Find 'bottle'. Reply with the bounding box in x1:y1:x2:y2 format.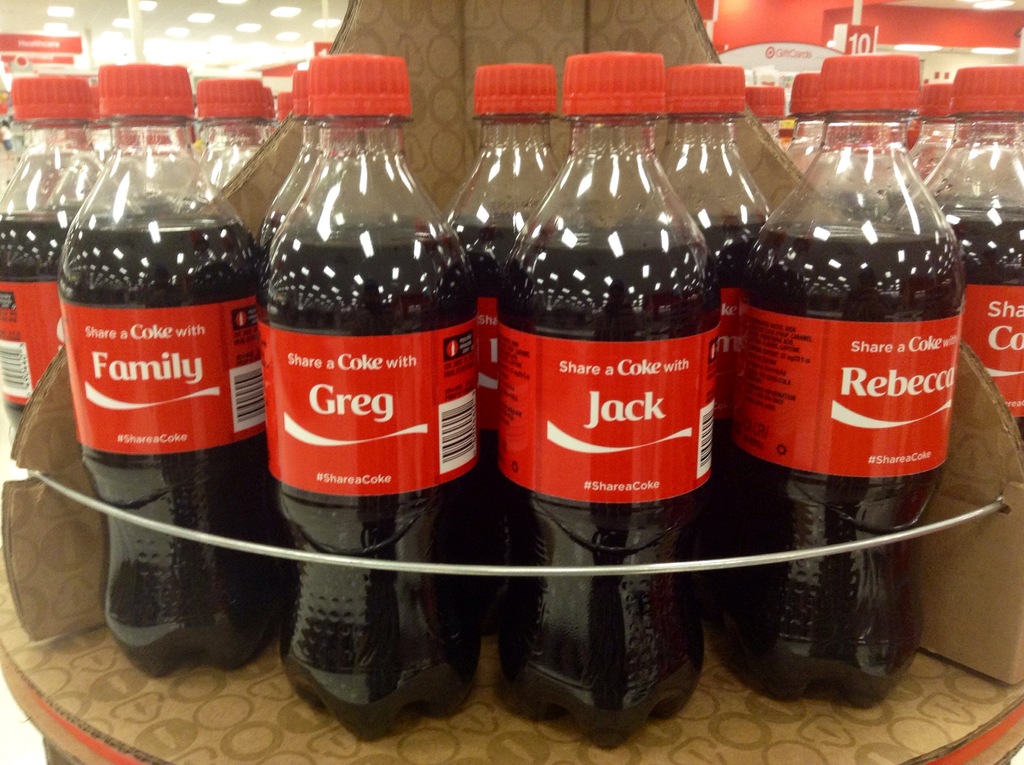
189:76:283:196.
